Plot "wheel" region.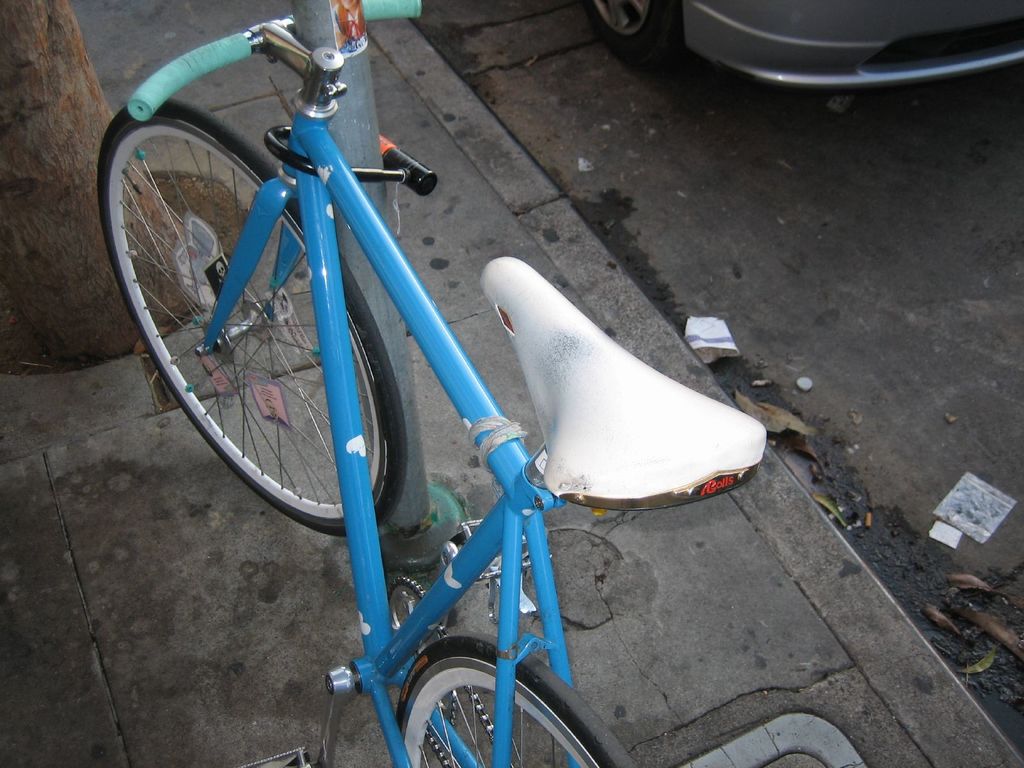
Plotted at x1=123 y1=122 x2=444 y2=554.
